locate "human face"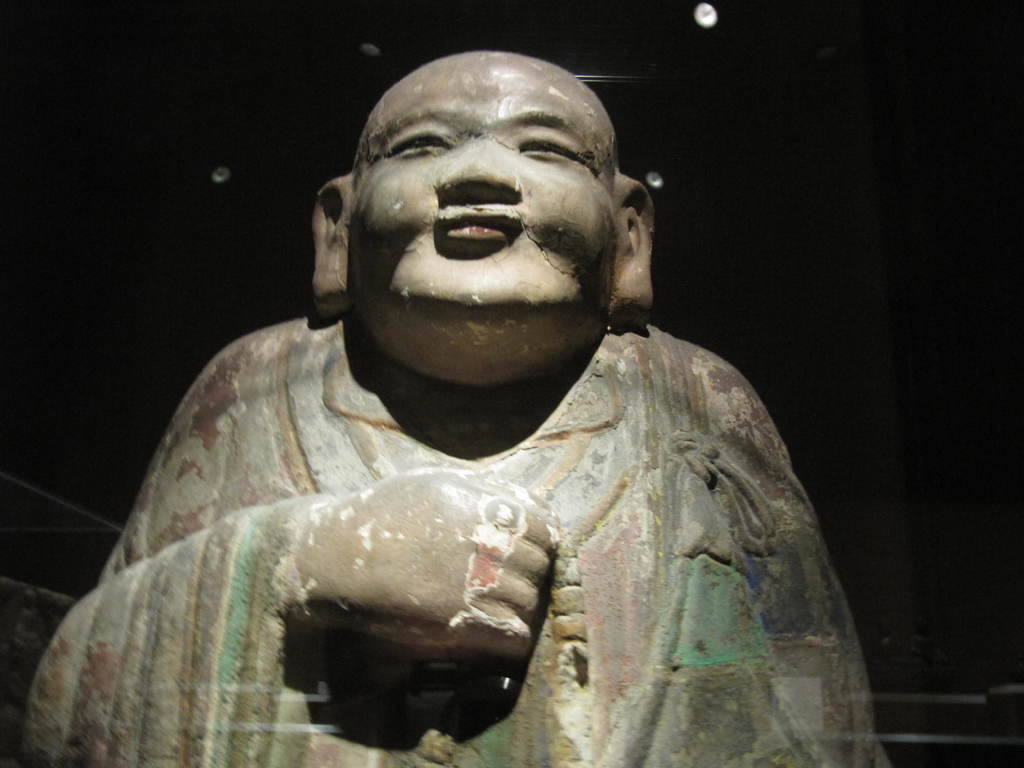
{"left": 351, "top": 55, "right": 616, "bottom": 319}
